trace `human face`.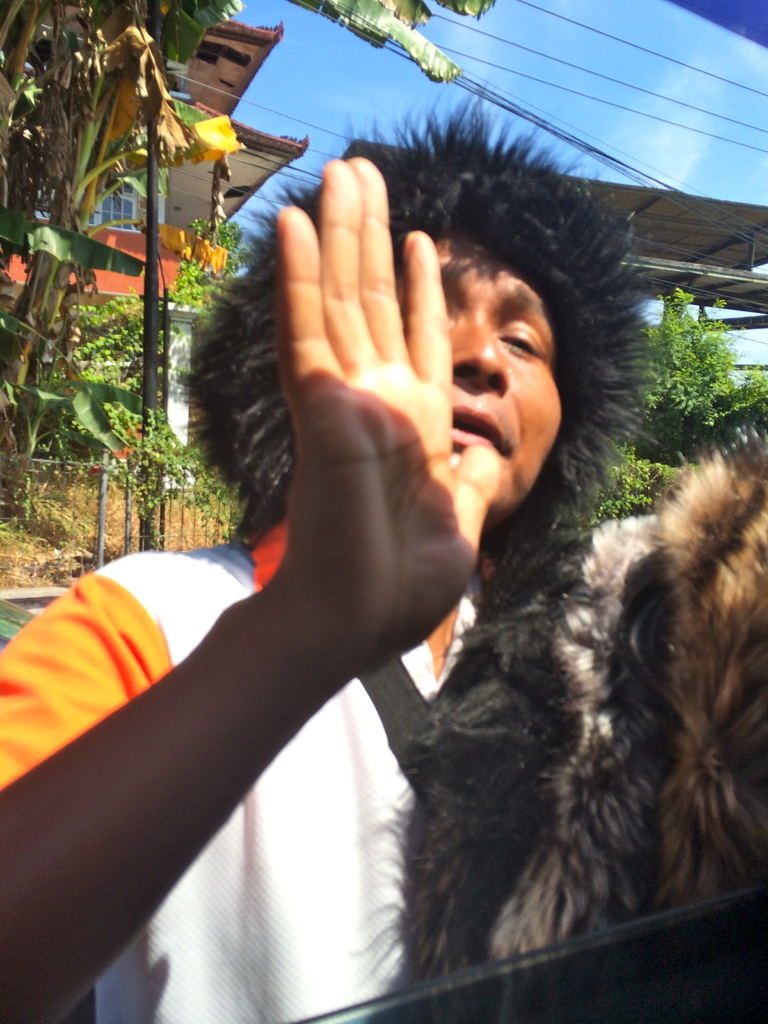
Traced to [x1=432, y1=232, x2=570, y2=532].
